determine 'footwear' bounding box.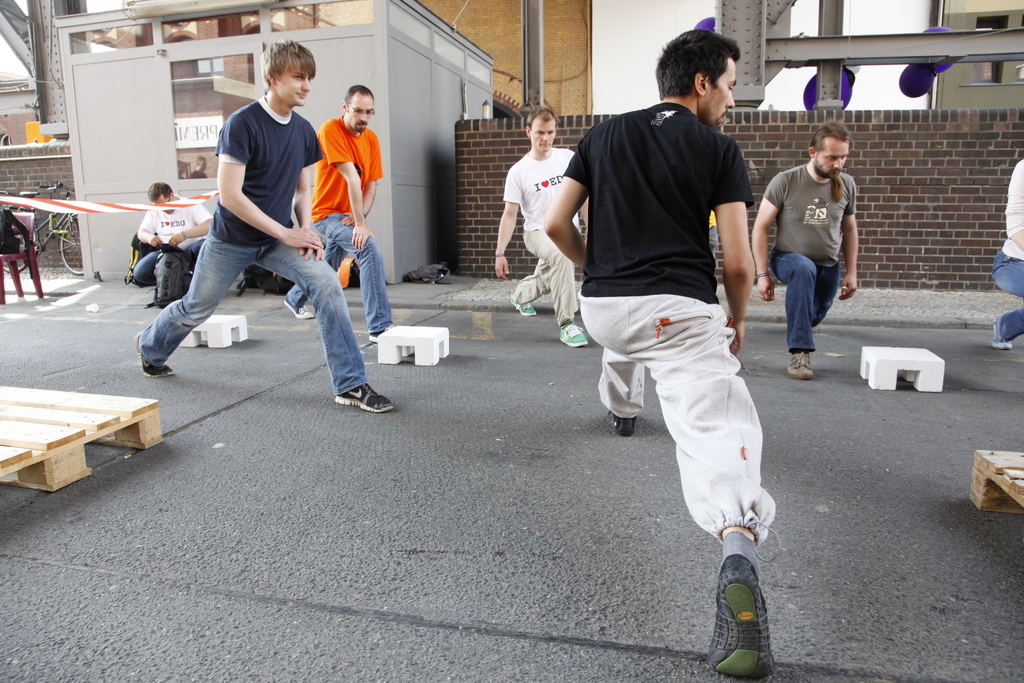
Determined: 601 409 641 439.
